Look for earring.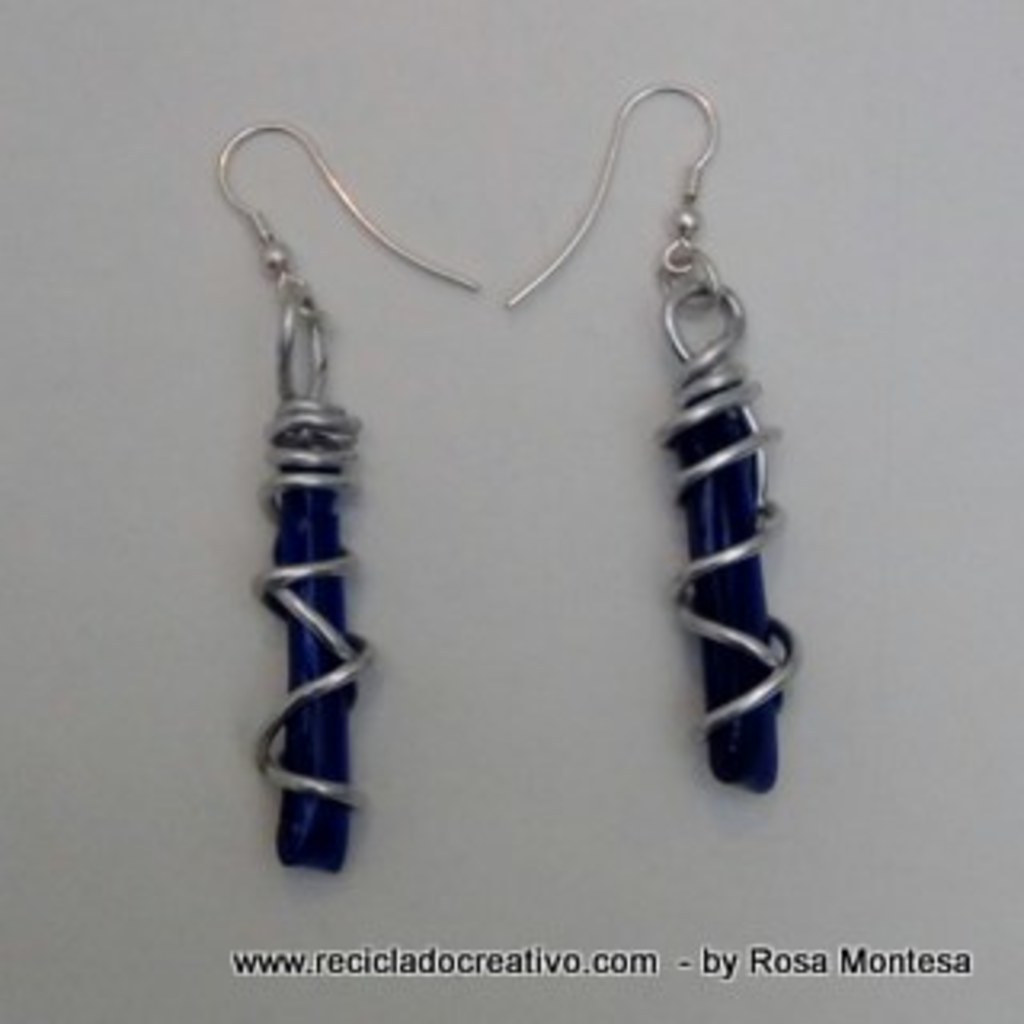
Found: left=211, top=115, right=483, bottom=874.
